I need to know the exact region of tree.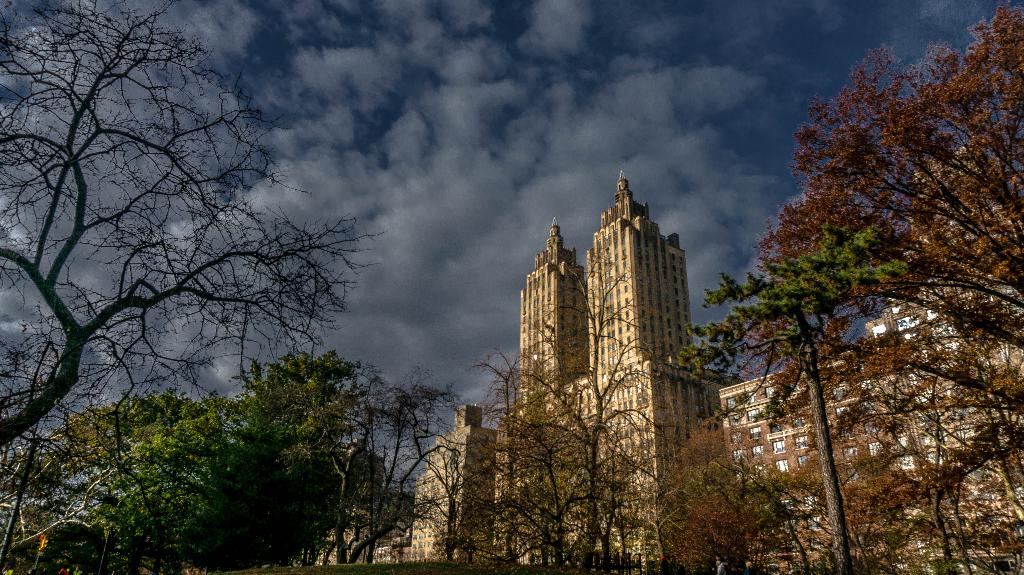
Region: Rect(276, 352, 473, 574).
